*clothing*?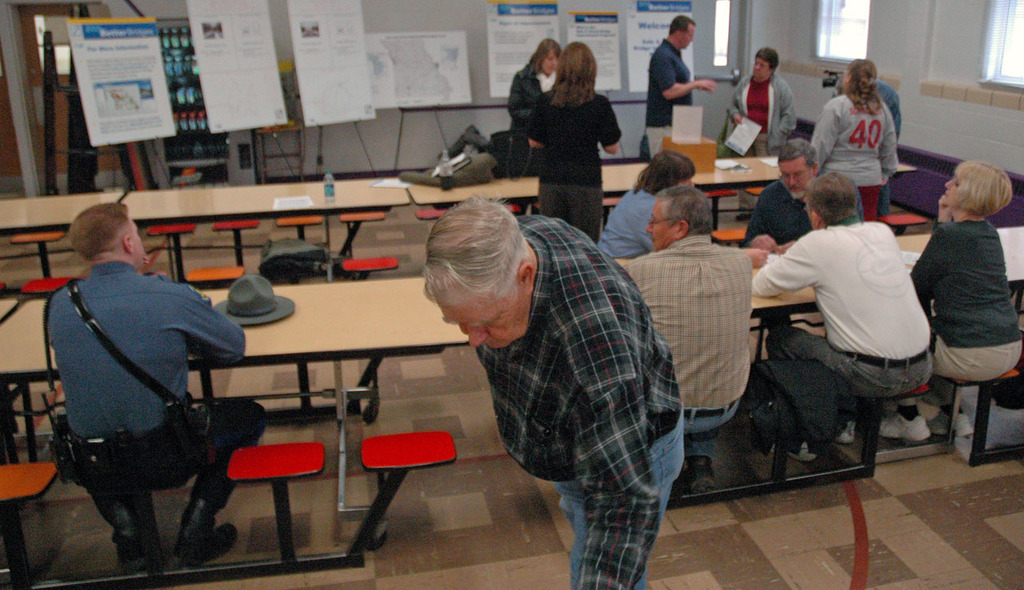
(25,215,246,549)
